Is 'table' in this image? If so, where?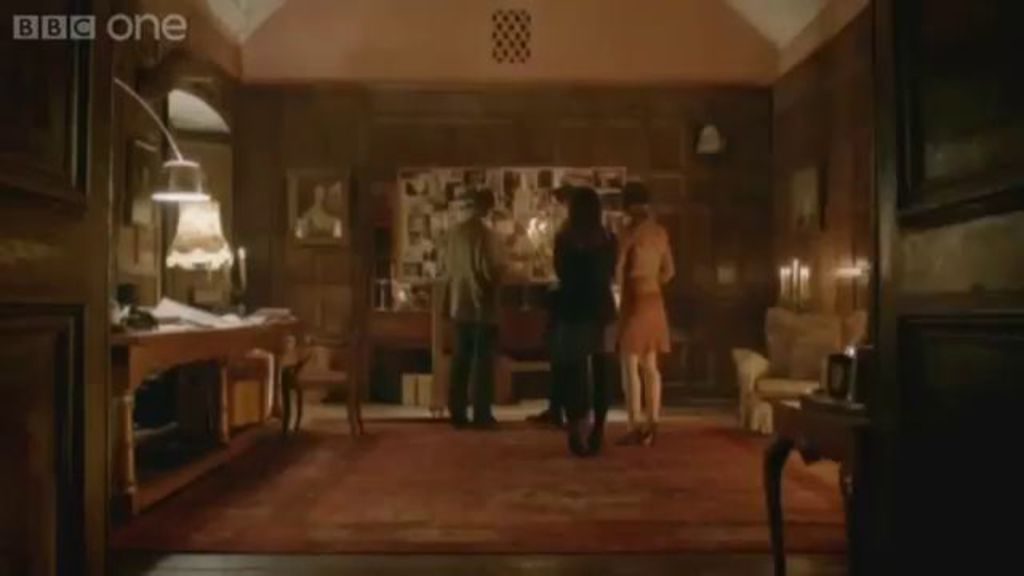
Yes, at pyautogui.locateOnScreen(77, 296, 306, 499).
